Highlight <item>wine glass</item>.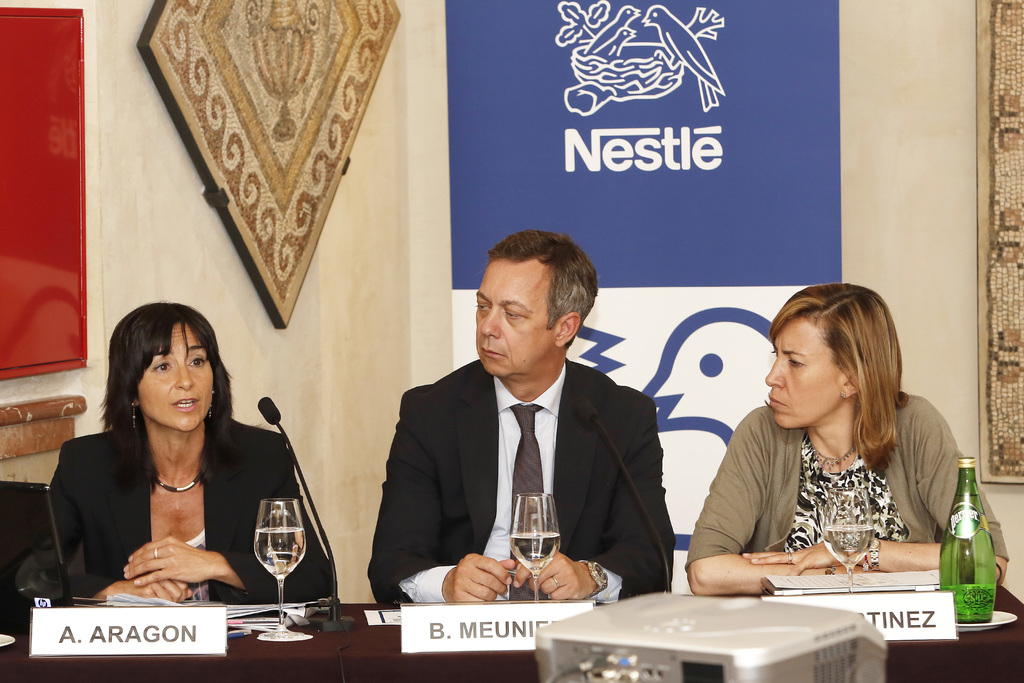
Highlighted region: <box>510,493,560,601</box>.
